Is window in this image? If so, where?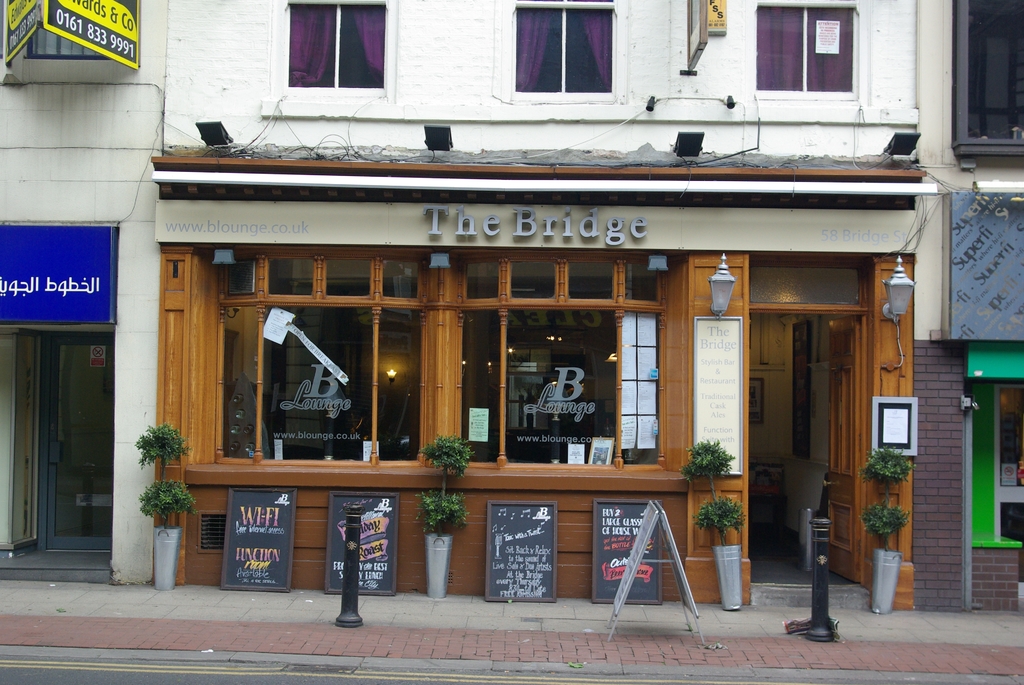
Yes, at [751,0,863,101].
